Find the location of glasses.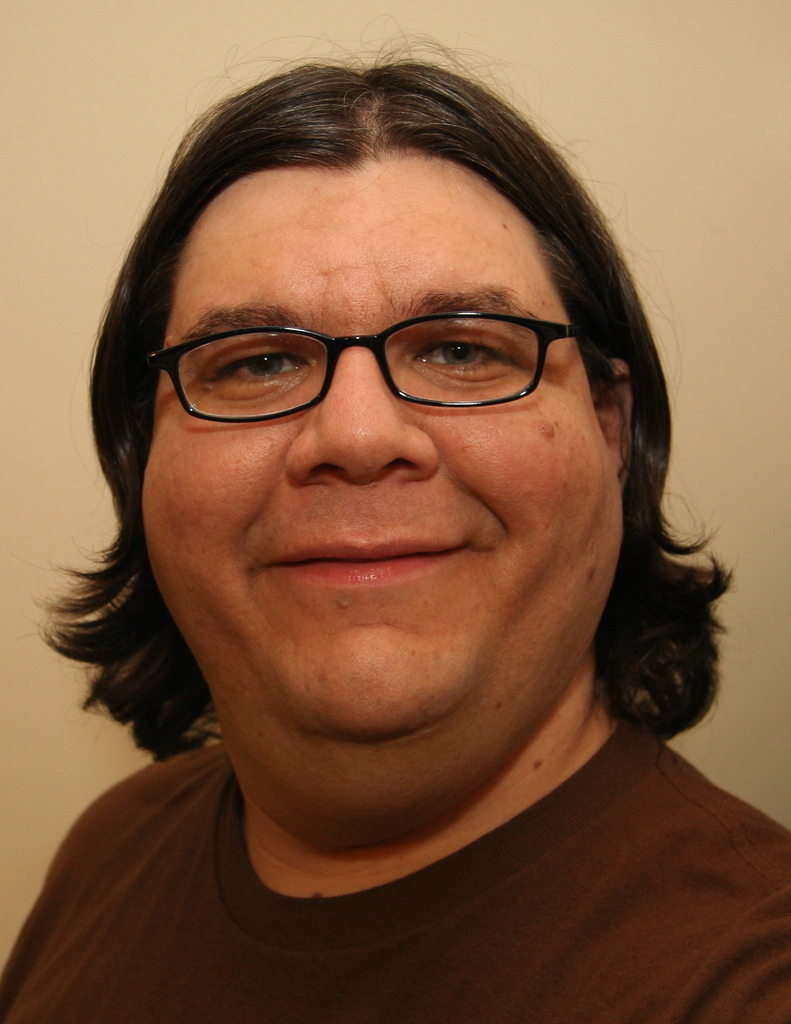
Location: [76, 276, 621, 447].
